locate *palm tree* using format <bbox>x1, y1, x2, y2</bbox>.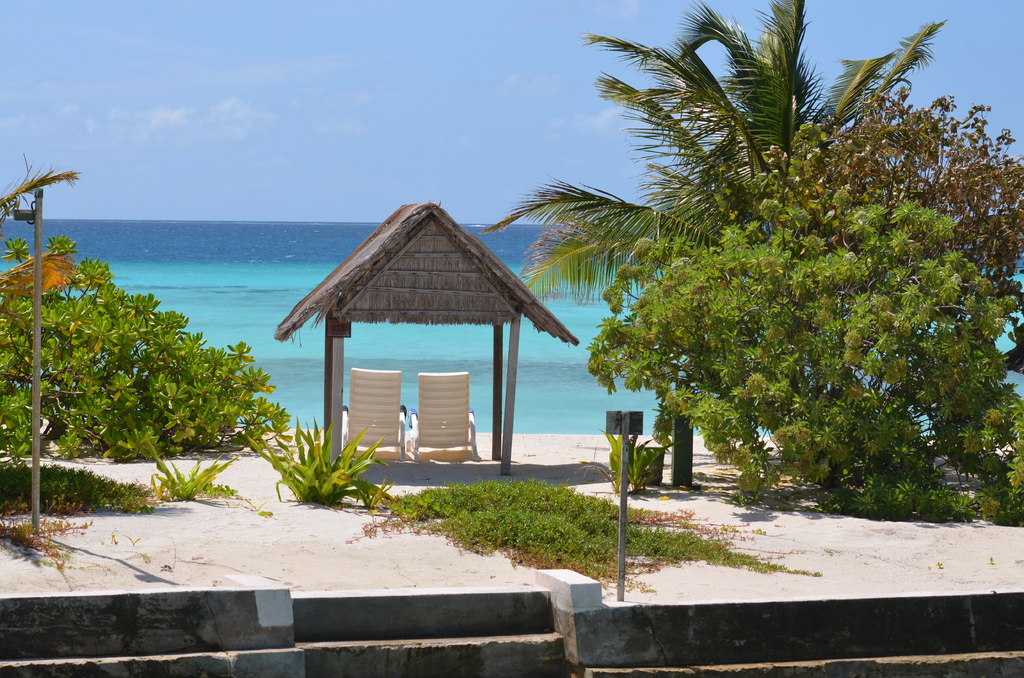
<bbox>472, 0, 946, 302</bbox>.
